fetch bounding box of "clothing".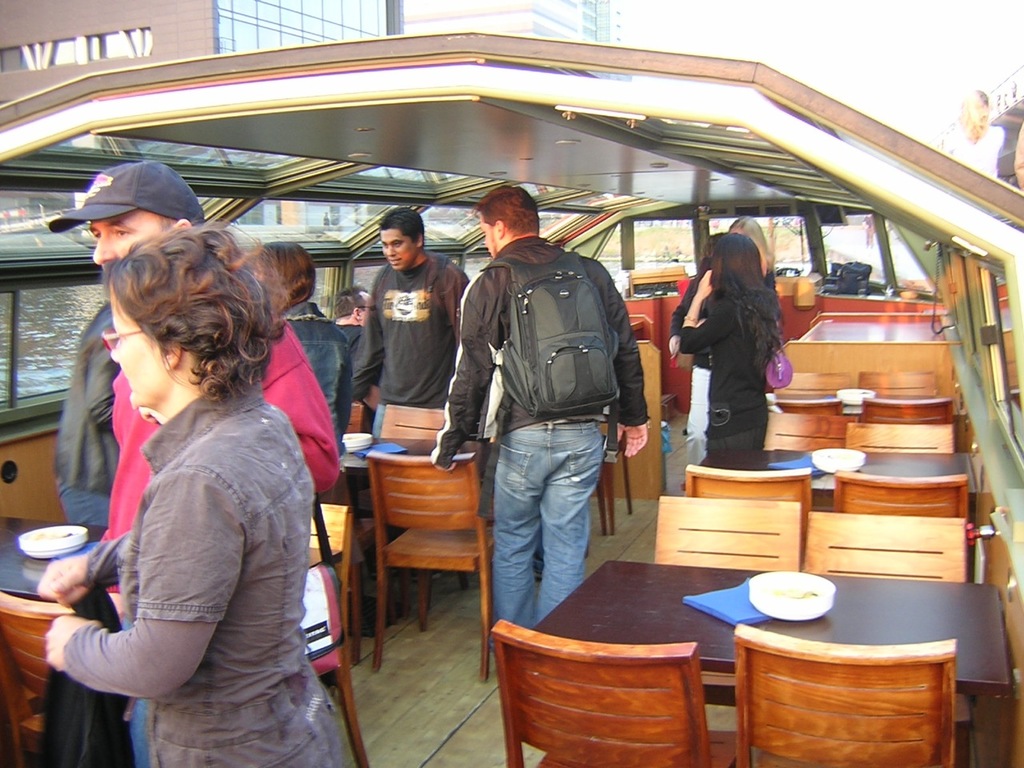
Bbox: {"left": 345, "top": 250, "right": 475, "bottom": 452}.
